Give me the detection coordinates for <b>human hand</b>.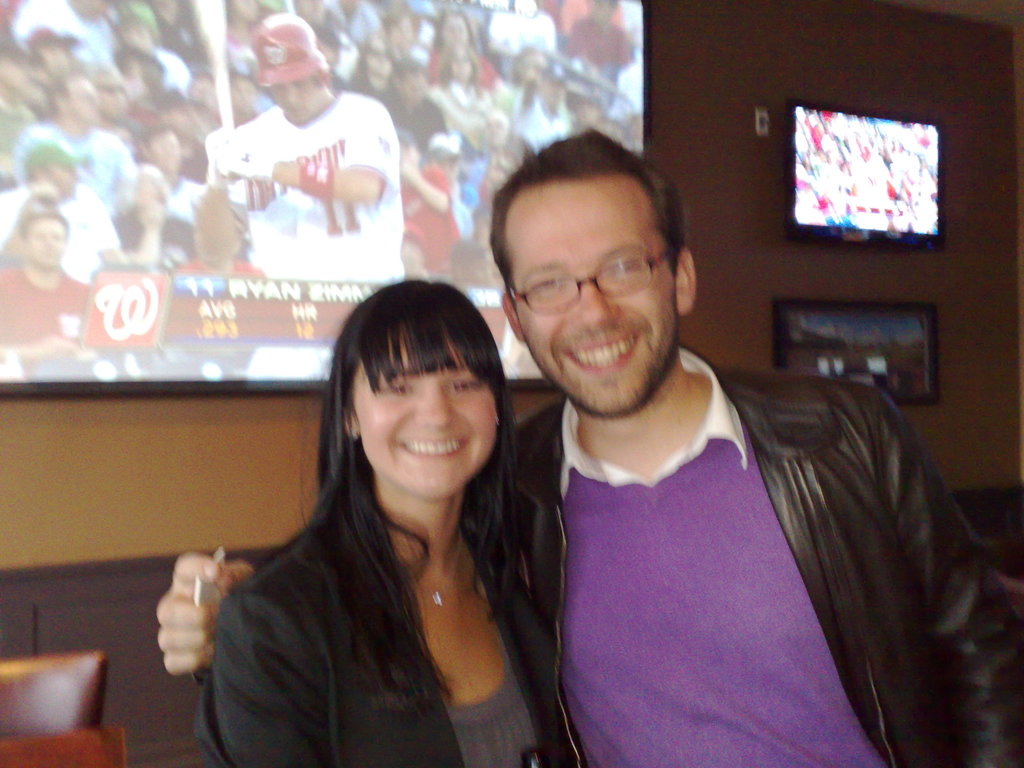
(227, 135, 293, 176).
